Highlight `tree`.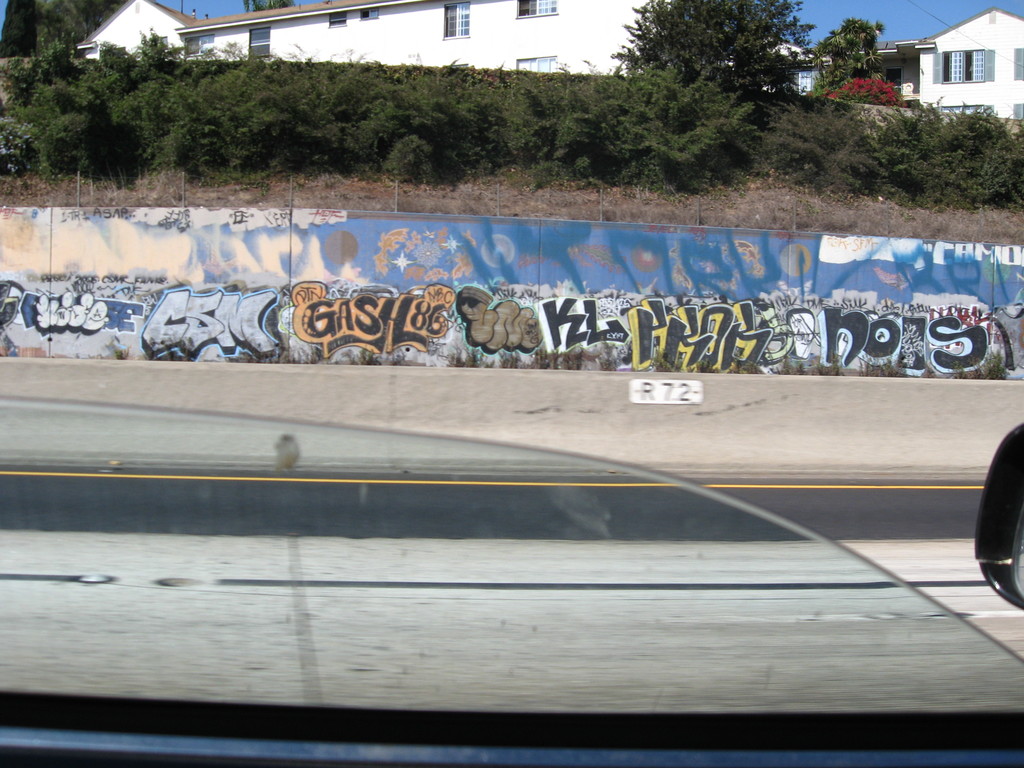
Highlighted region: 609:0:812:99.
